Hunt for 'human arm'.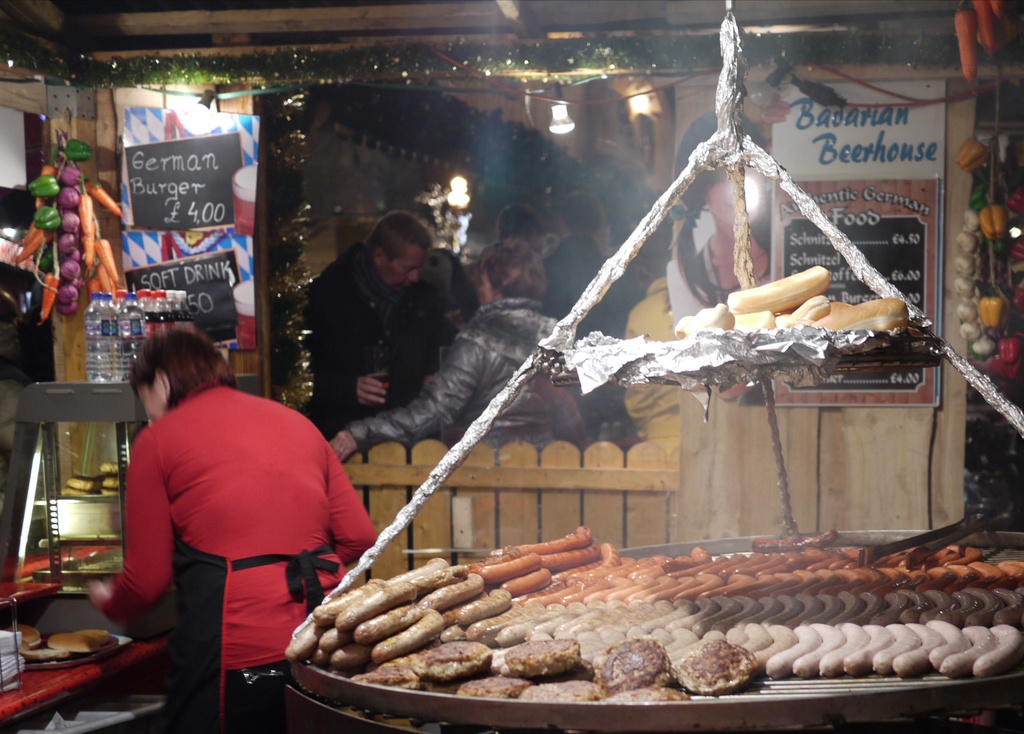
Hunted down at select_region(307, 275, 401, 411).
